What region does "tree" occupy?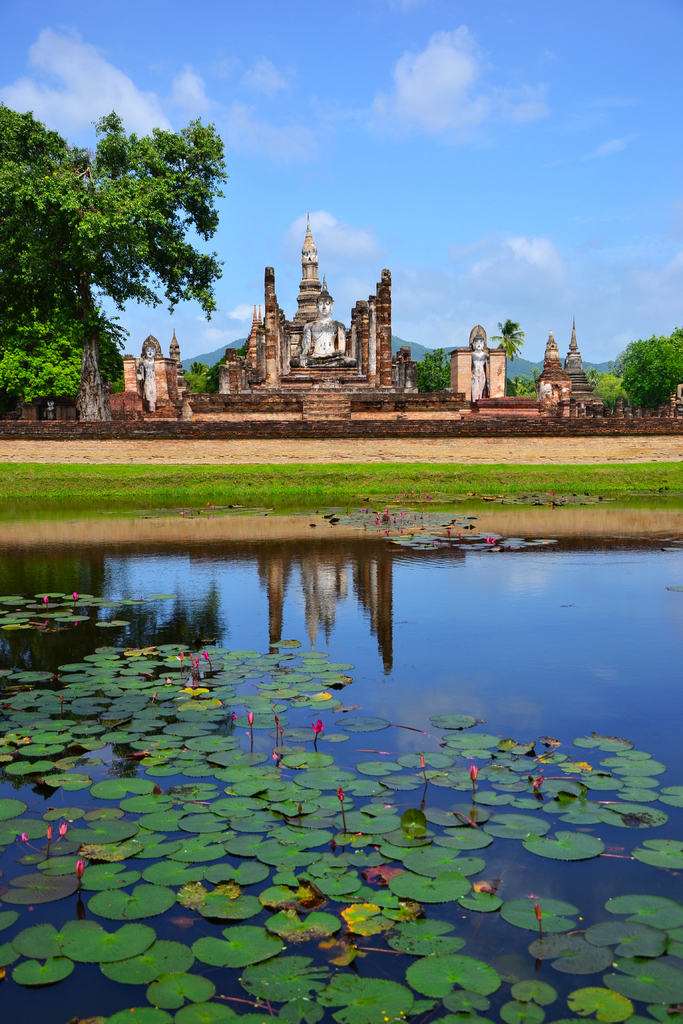
{"left": 31, "top": 96, "right": 248, "bottom": 416}.
